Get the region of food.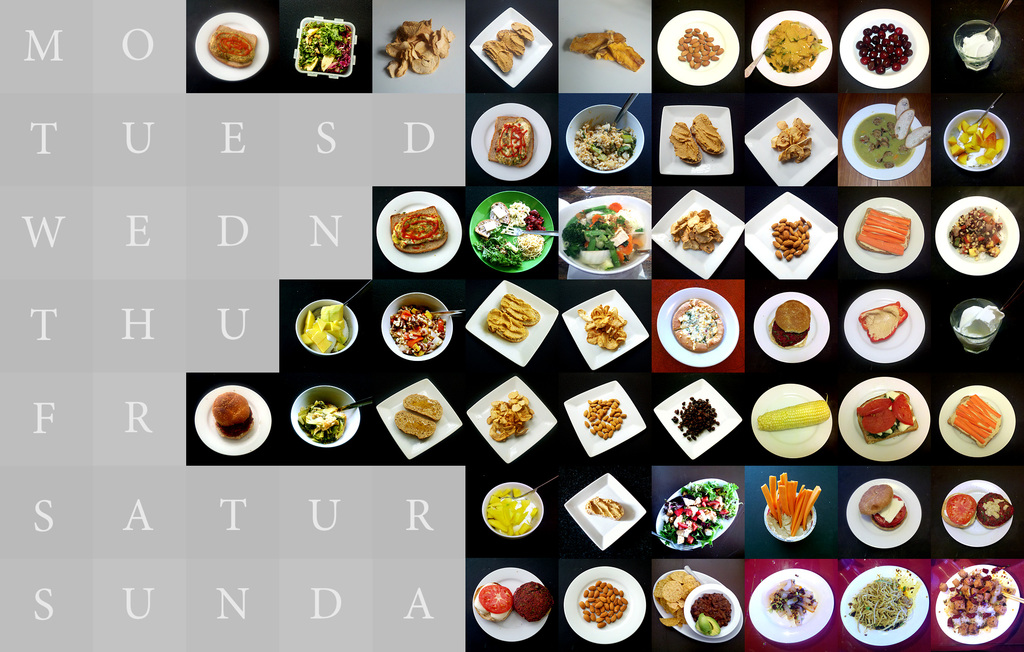
pyautogui.locateOnScreen(483, 481, 536, 541).
